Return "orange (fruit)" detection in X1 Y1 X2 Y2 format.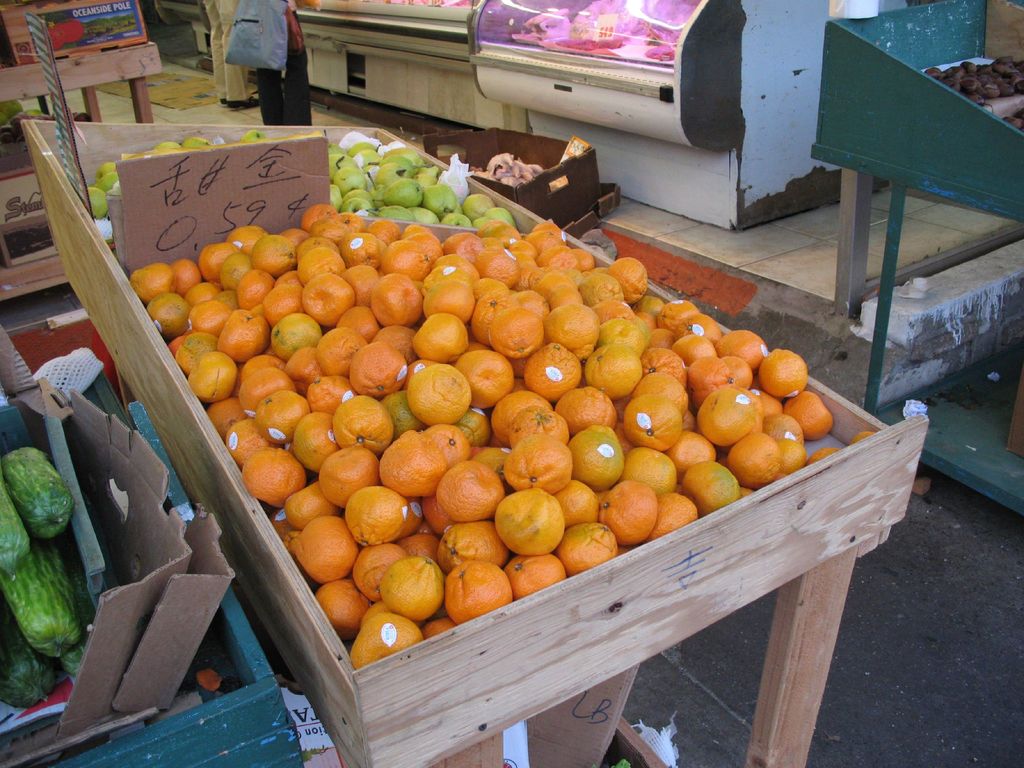
261 385 319 446.
